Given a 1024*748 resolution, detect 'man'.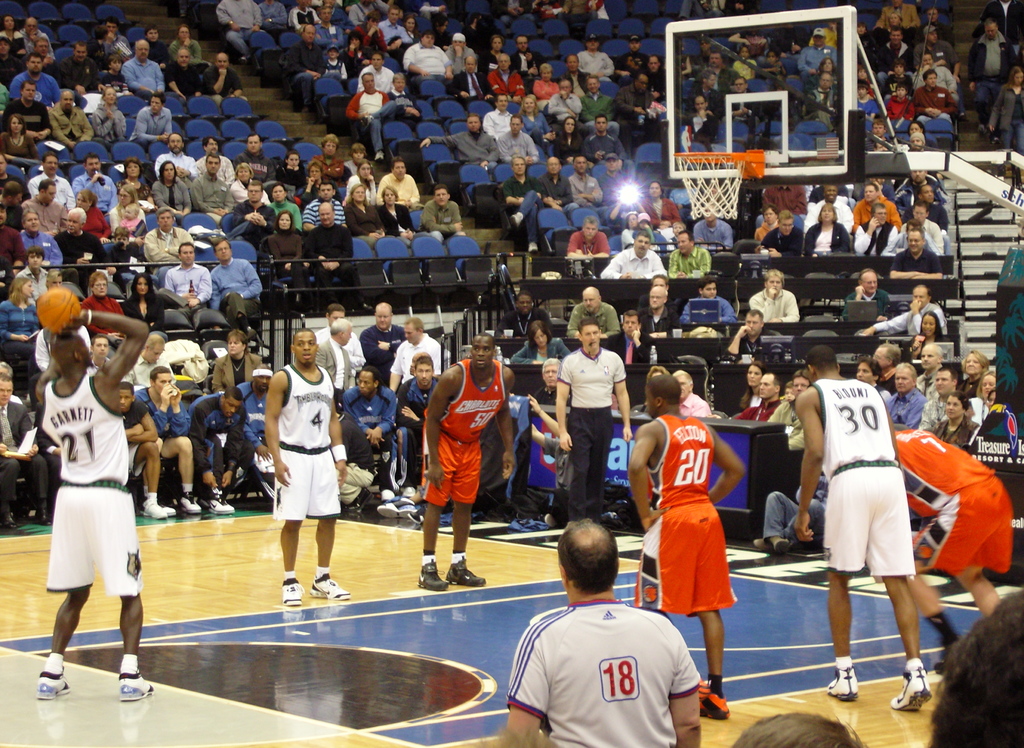
bbox=(305, 198, 373, 308).
